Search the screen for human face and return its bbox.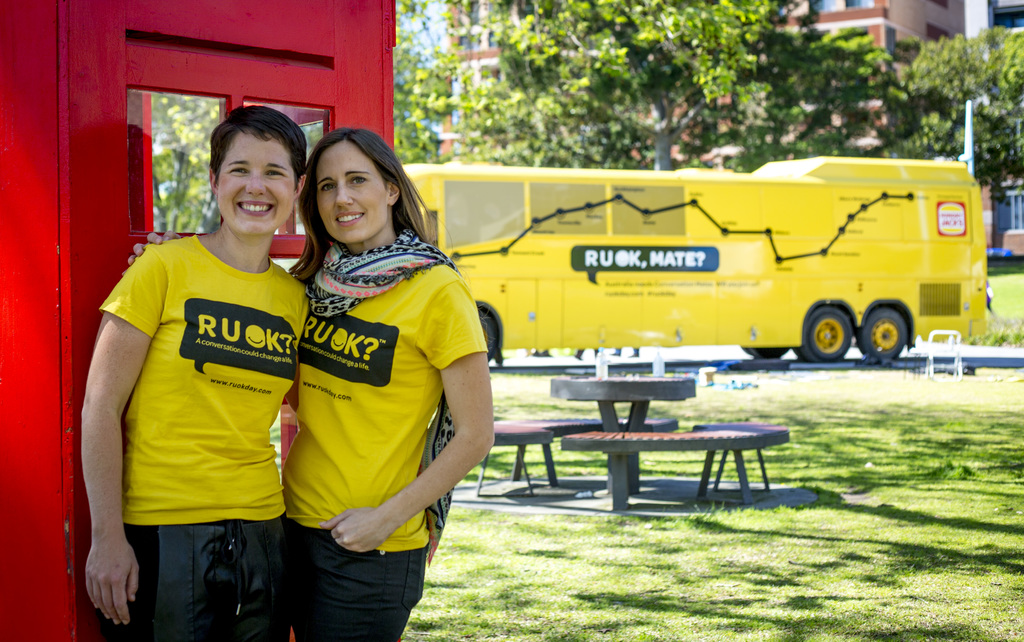
Found: BBox(214, 130, 296, 229).
